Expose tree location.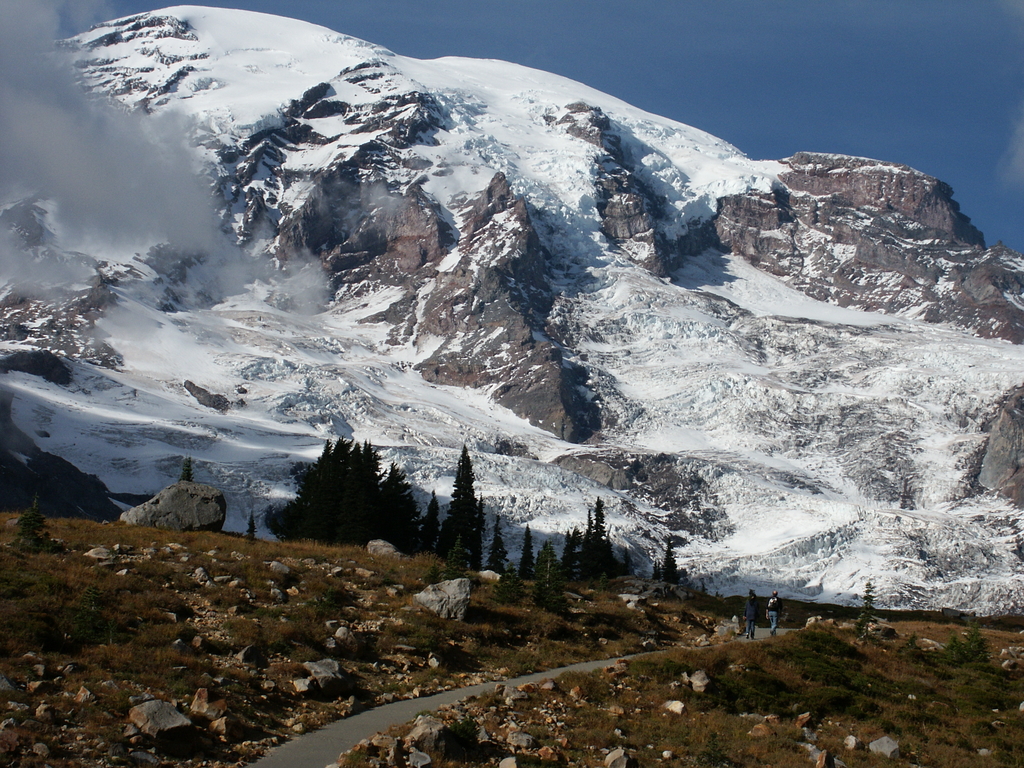
Exposed at BBox(411, 492, 440, 552).
